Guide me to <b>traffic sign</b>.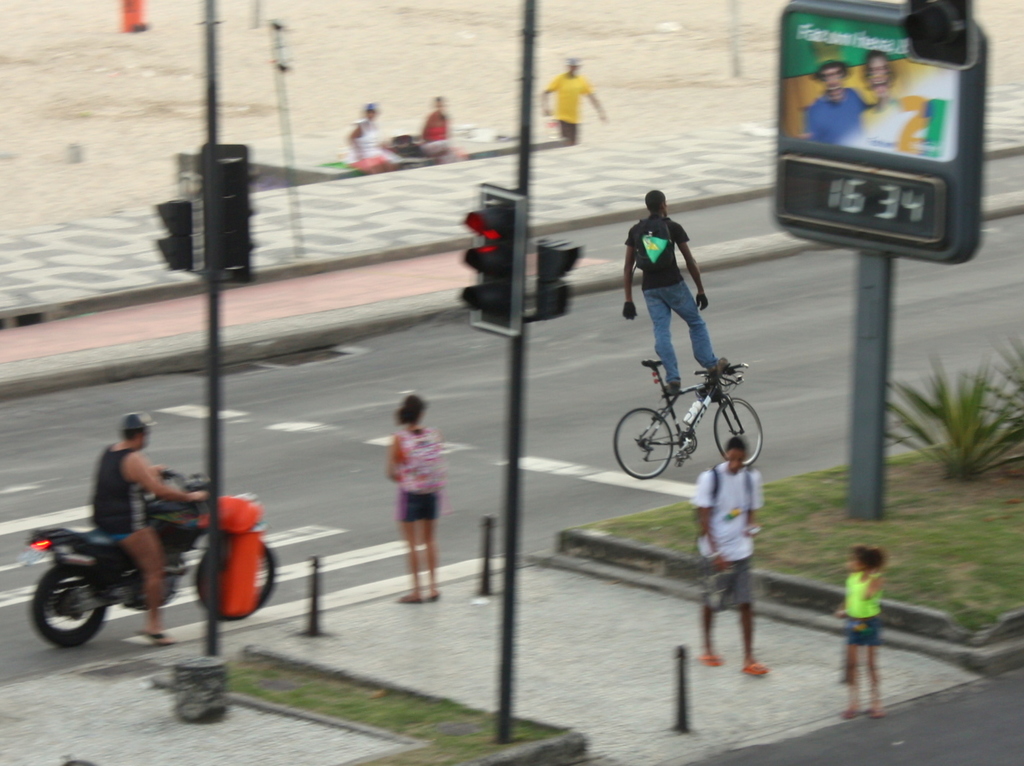
Guidance: region(199, 140, 257, 278).
